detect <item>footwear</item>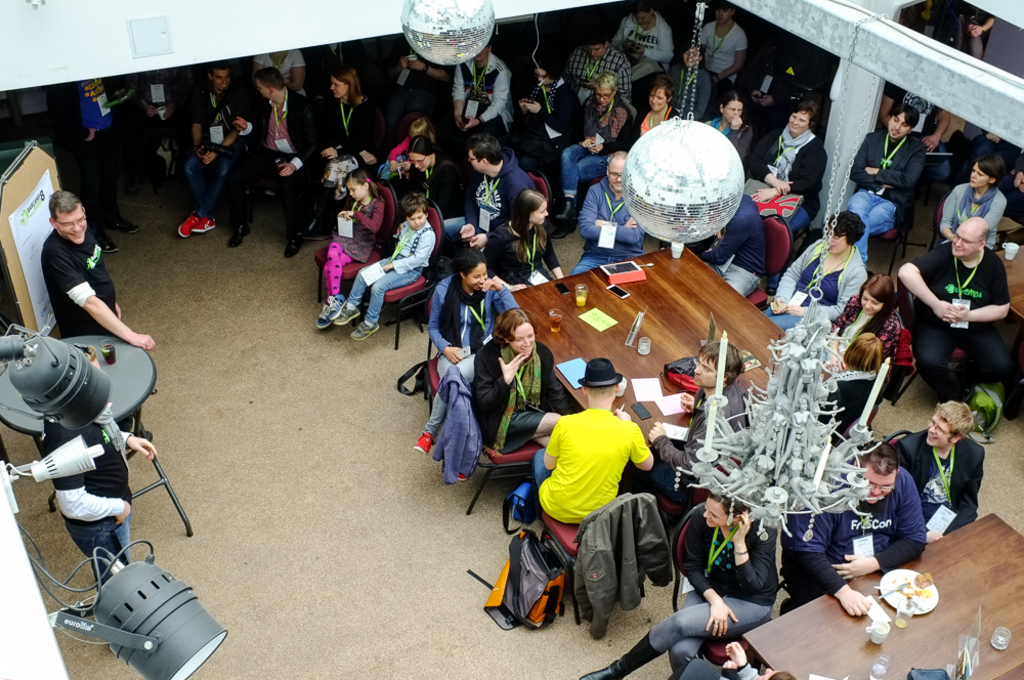
detection(413, 428, 437, 455)
